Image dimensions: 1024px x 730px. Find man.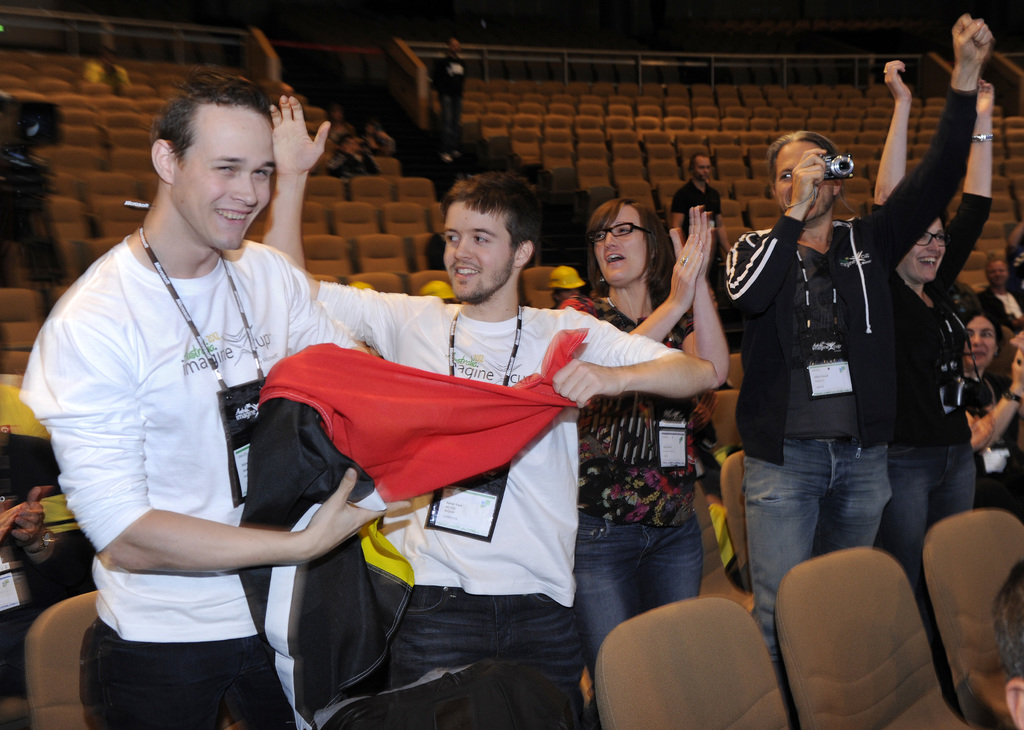
[18,63,369,729].
